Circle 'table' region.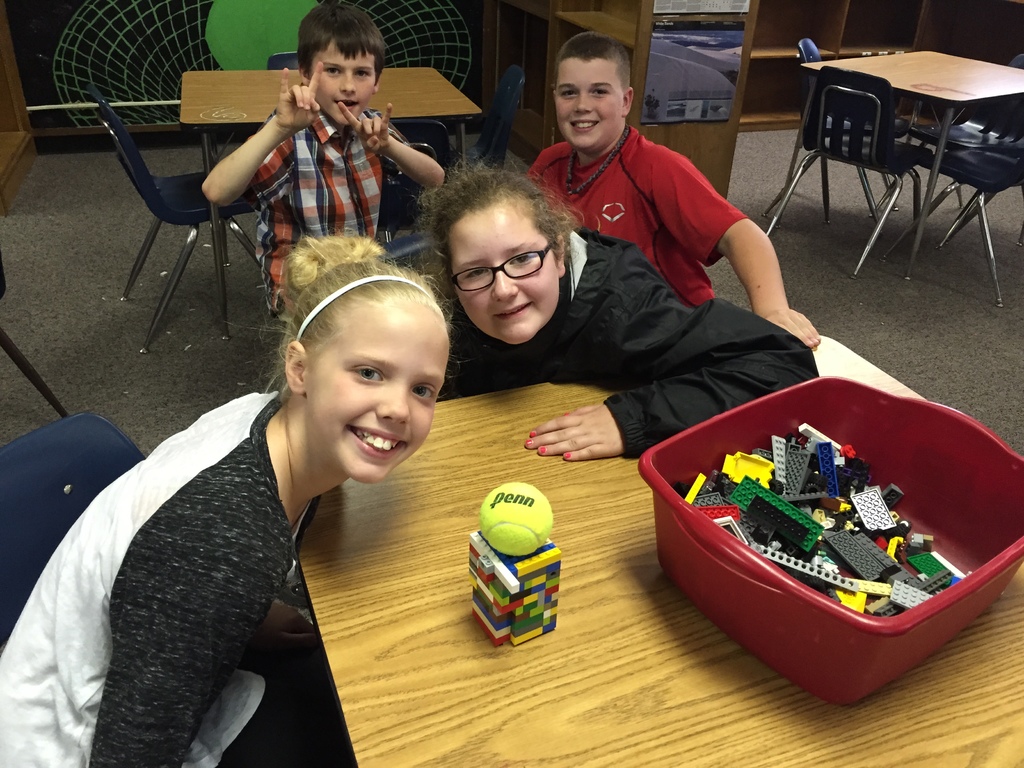
Region: rect(174, 72, 477, 338).
